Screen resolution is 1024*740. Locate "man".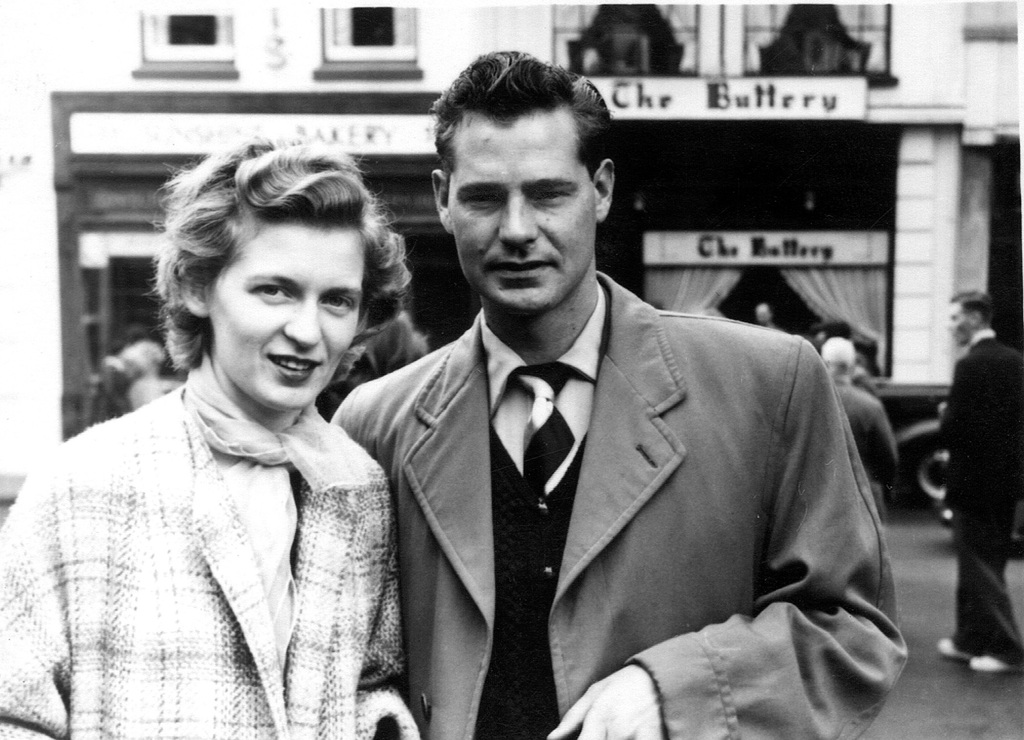
box=[328, 52, 906, 739].
